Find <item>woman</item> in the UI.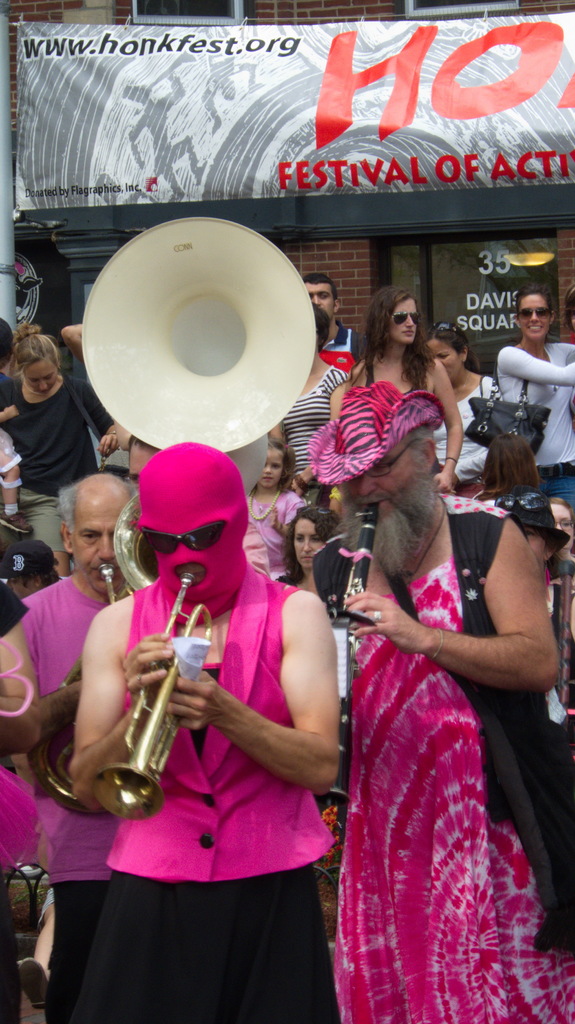
UI element at [left=329, top=288, right=462, bottom=493].
